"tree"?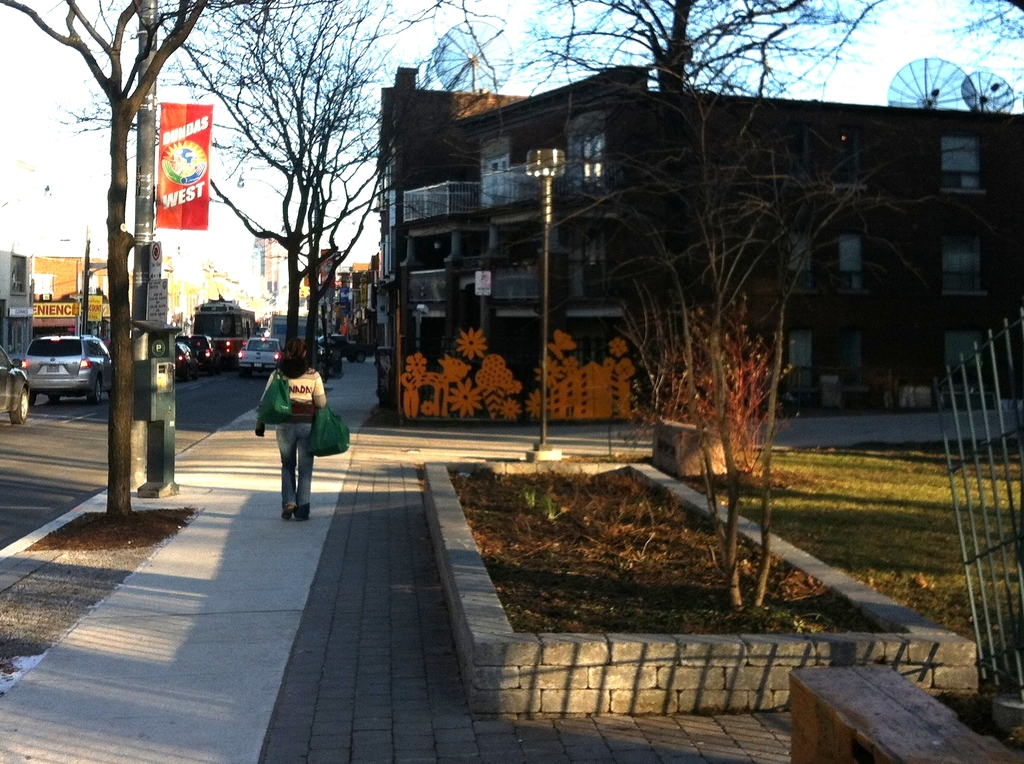
{"left": 483, "top": 0, "right": 941, "bottom": 418}
